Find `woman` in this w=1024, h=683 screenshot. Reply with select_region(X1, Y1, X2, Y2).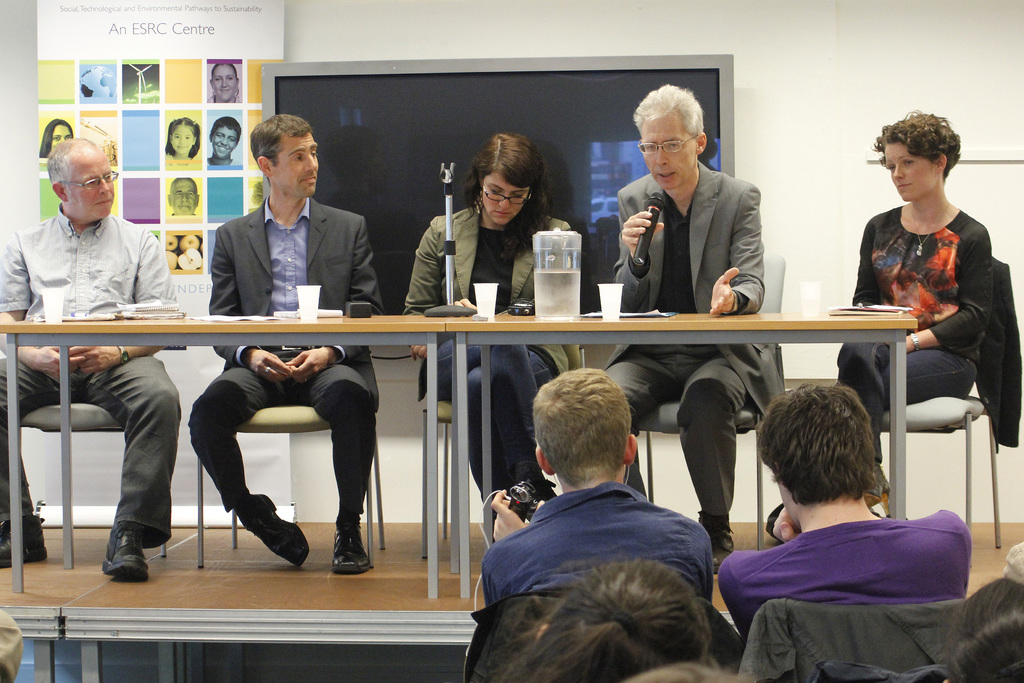
select_region(40, 119, 74, 158).
